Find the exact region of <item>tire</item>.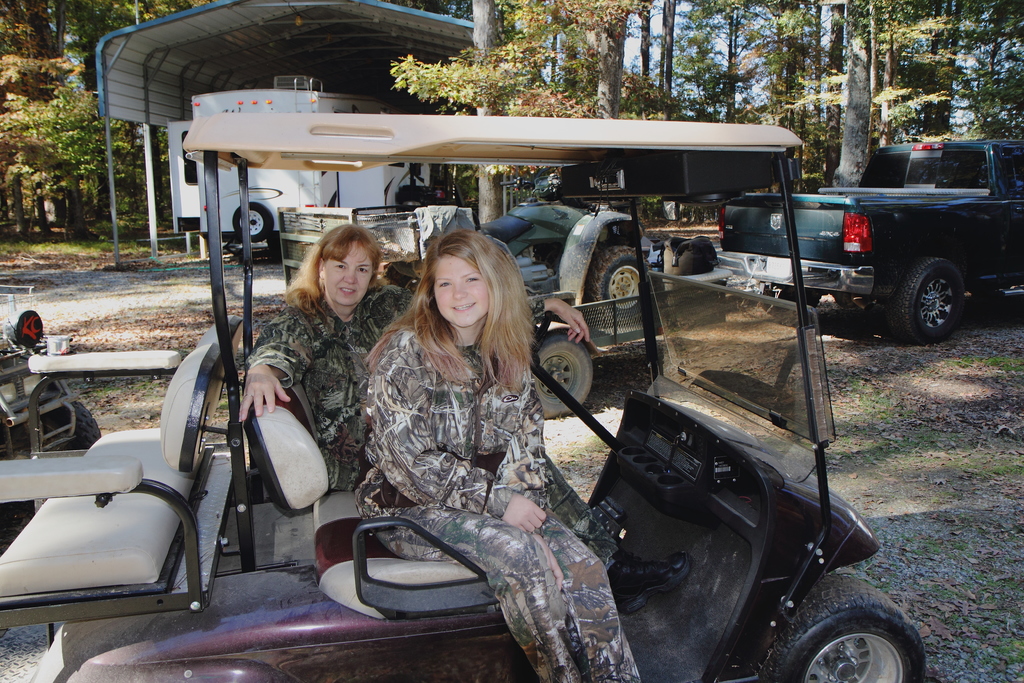
Exact region: Rect(762, 285, 812, 309).
